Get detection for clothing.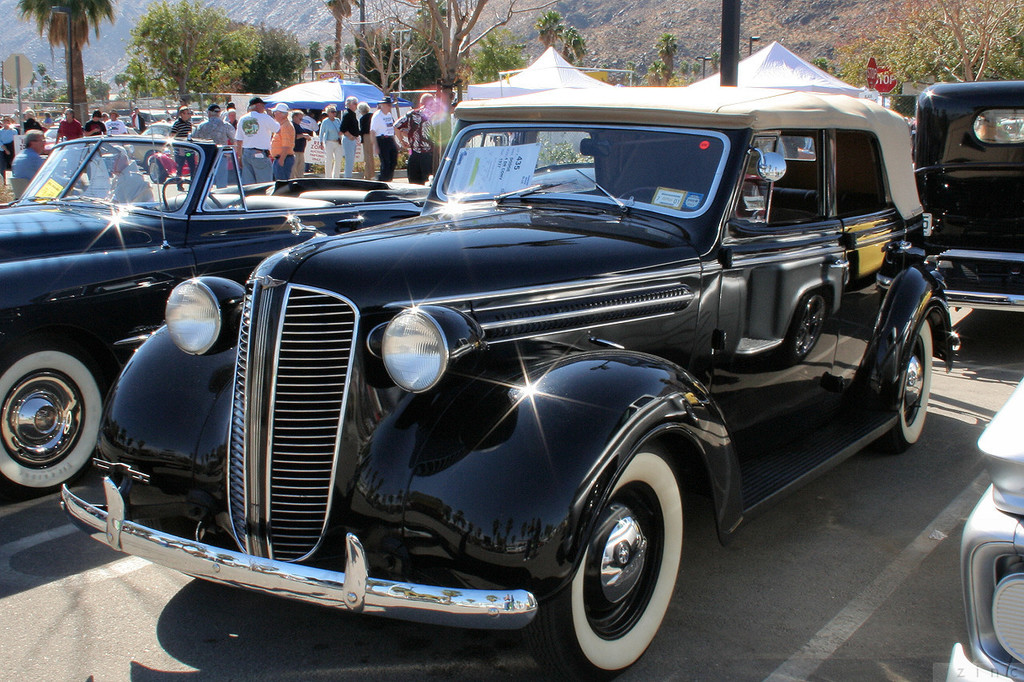
Detection: detection(319, 116, 342, 179).
